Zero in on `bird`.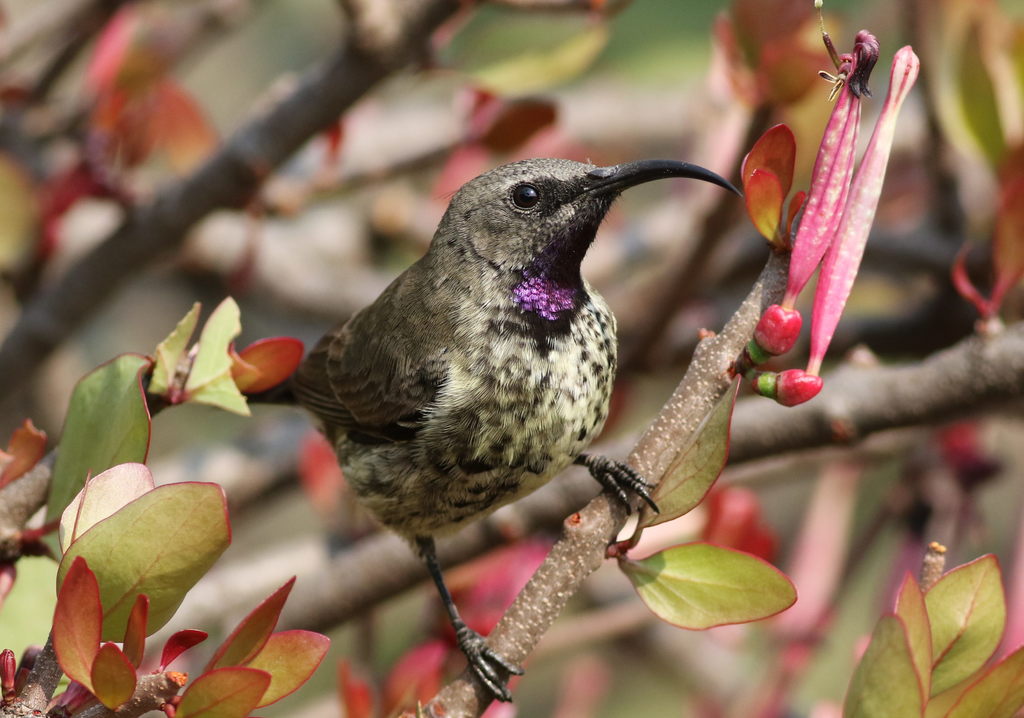
Zeroed in: 172:147:751:699.
